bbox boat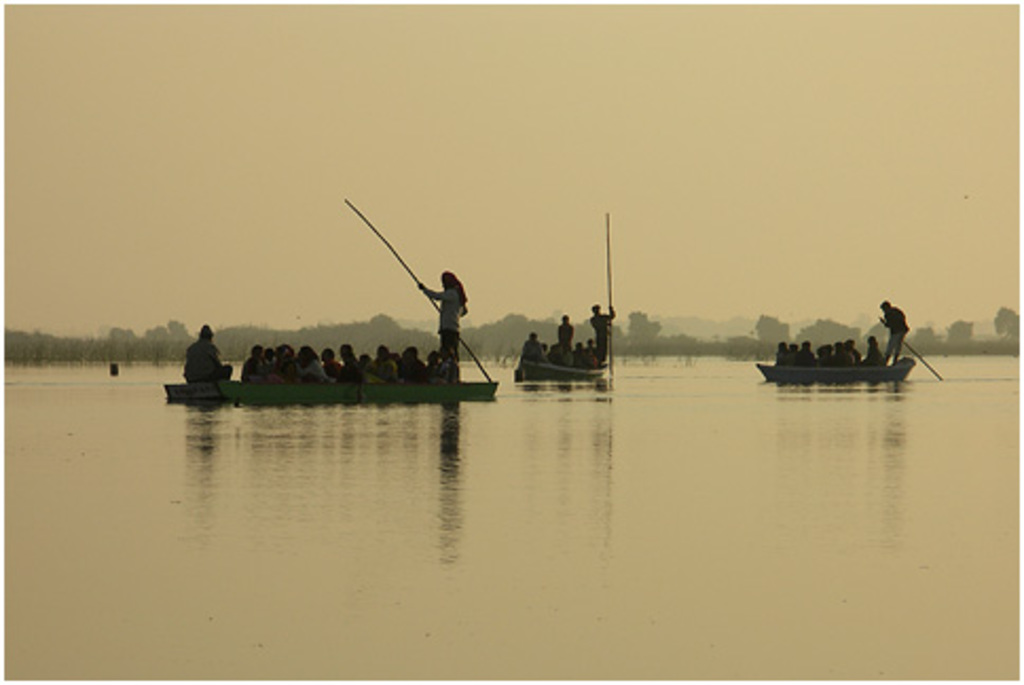
BBox(514, 298, 630, 378)
